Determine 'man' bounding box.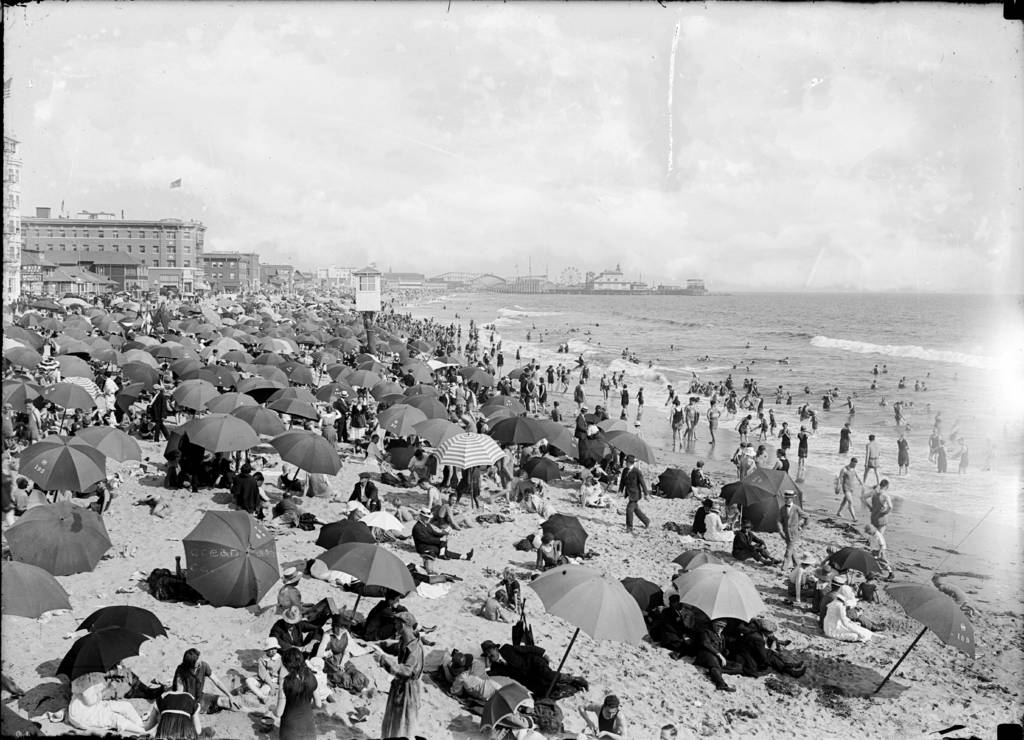
Determined: bbox=(740, 614, 809, 687).
